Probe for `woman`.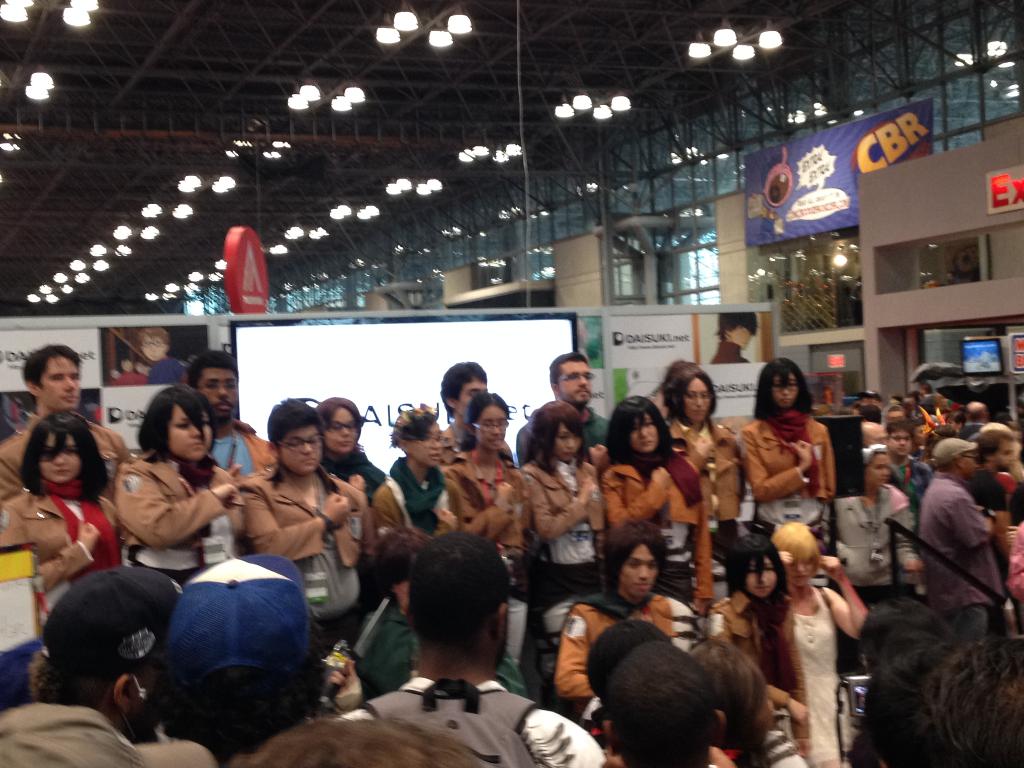
Probe result: box(662, 360, 747, 557).
